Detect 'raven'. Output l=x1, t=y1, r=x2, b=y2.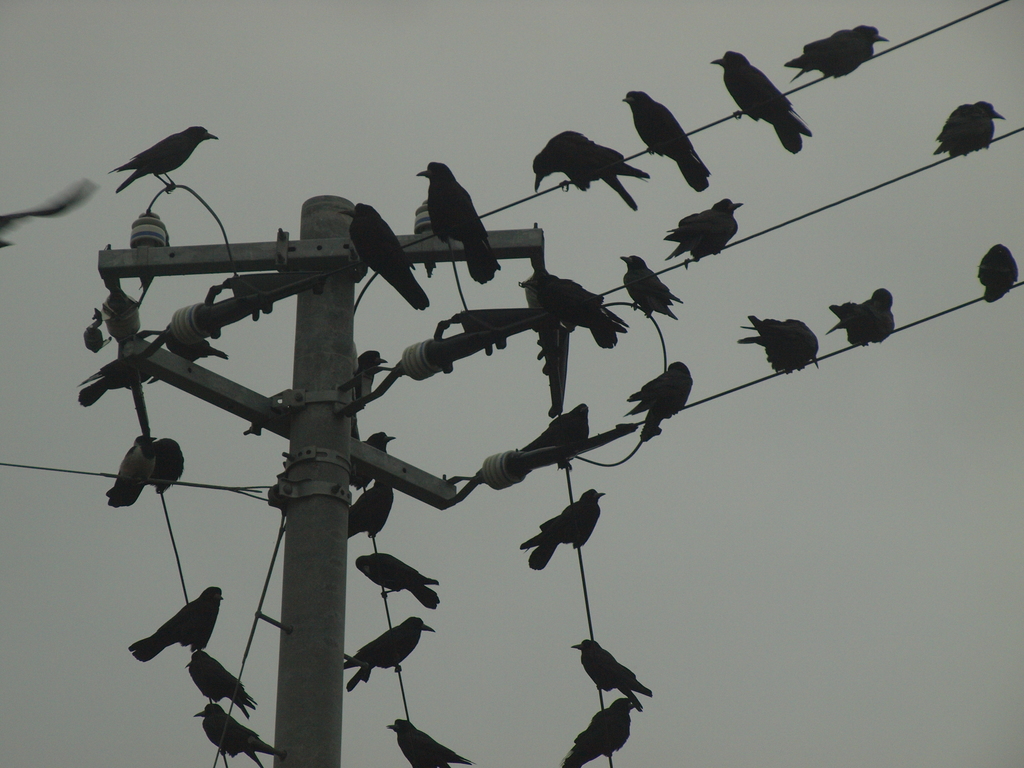
l=505, t=264, r=636, b=352.
